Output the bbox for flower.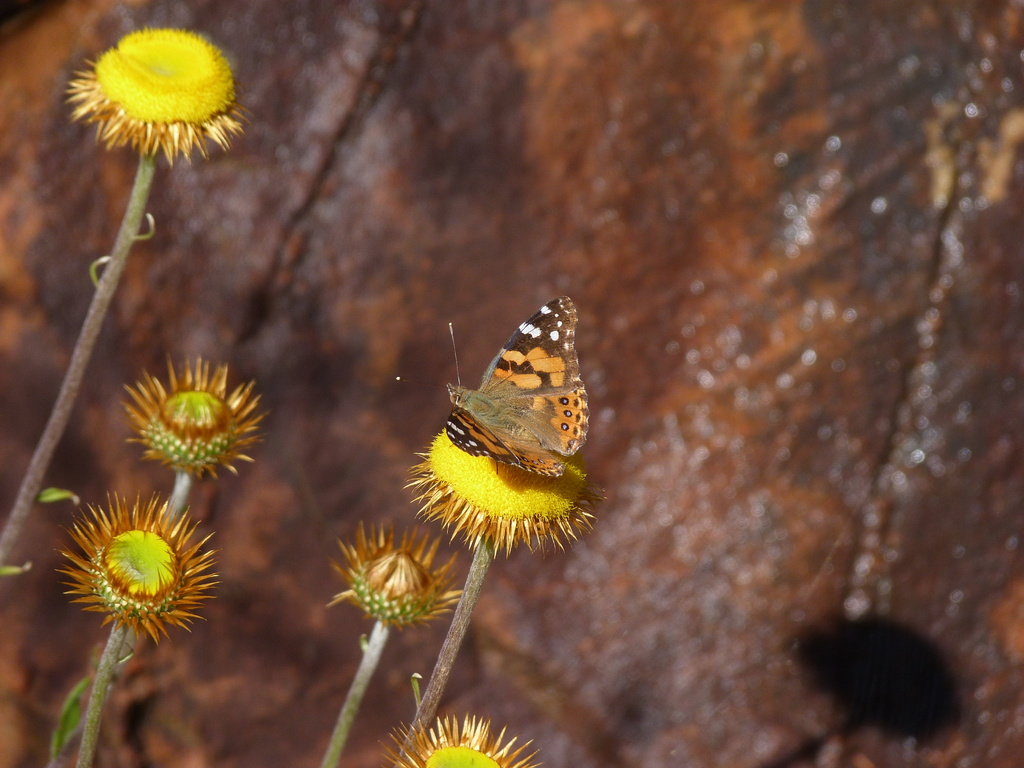
[63, 27, 255, 167].
